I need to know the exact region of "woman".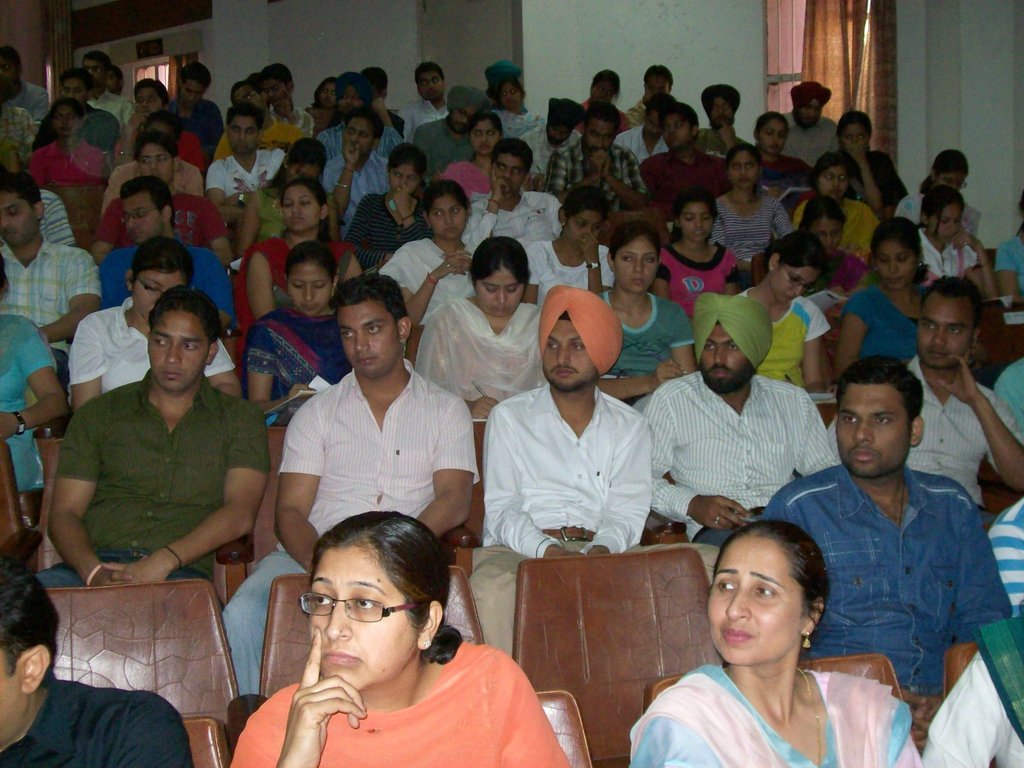
Region: {"left": 370, "top": 163, "right": 471, "bottom": 339}.
